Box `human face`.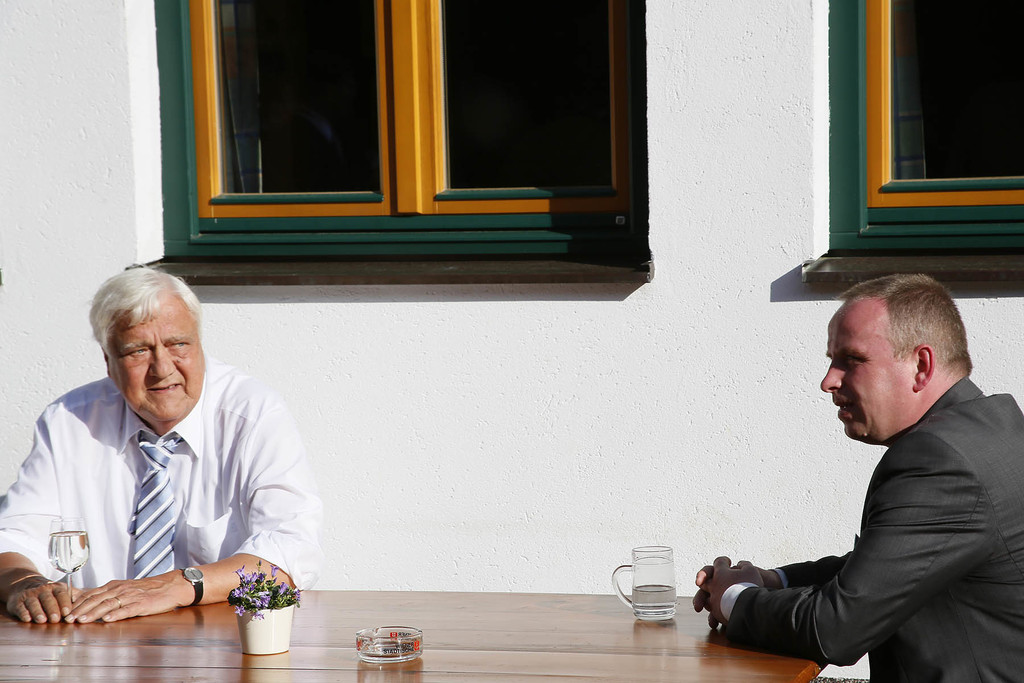
select_region(106, 306, 206, 420).
